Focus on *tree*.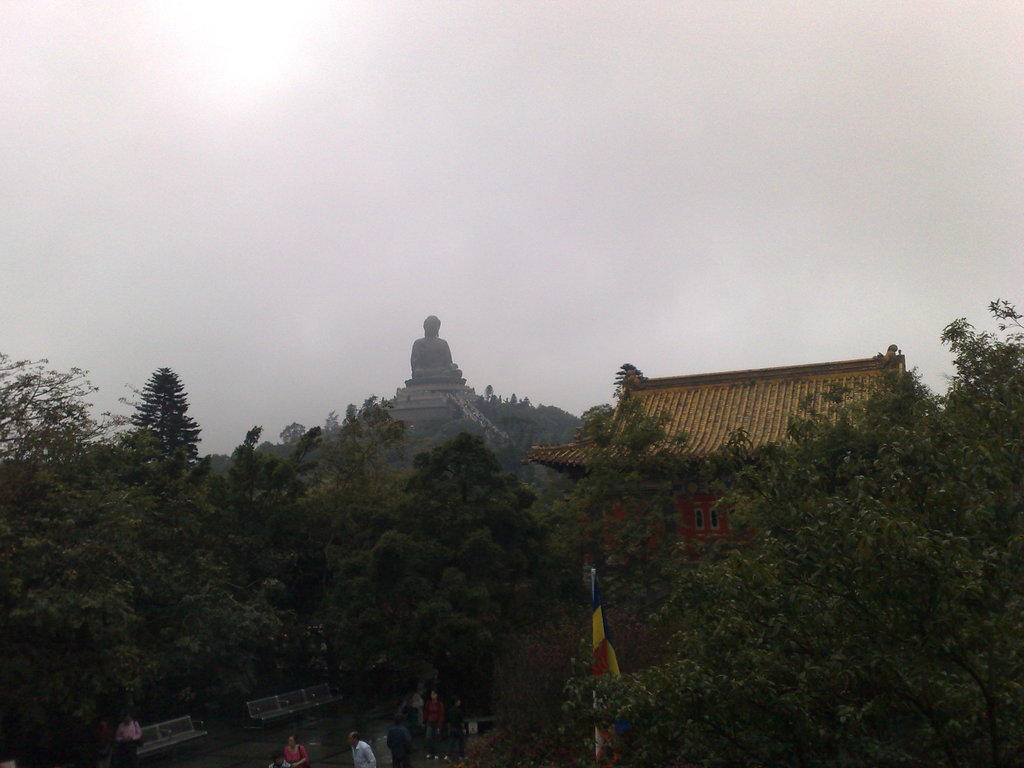
Focused at pyautogui.locateOnScreen(118, 353, 192, 483).
